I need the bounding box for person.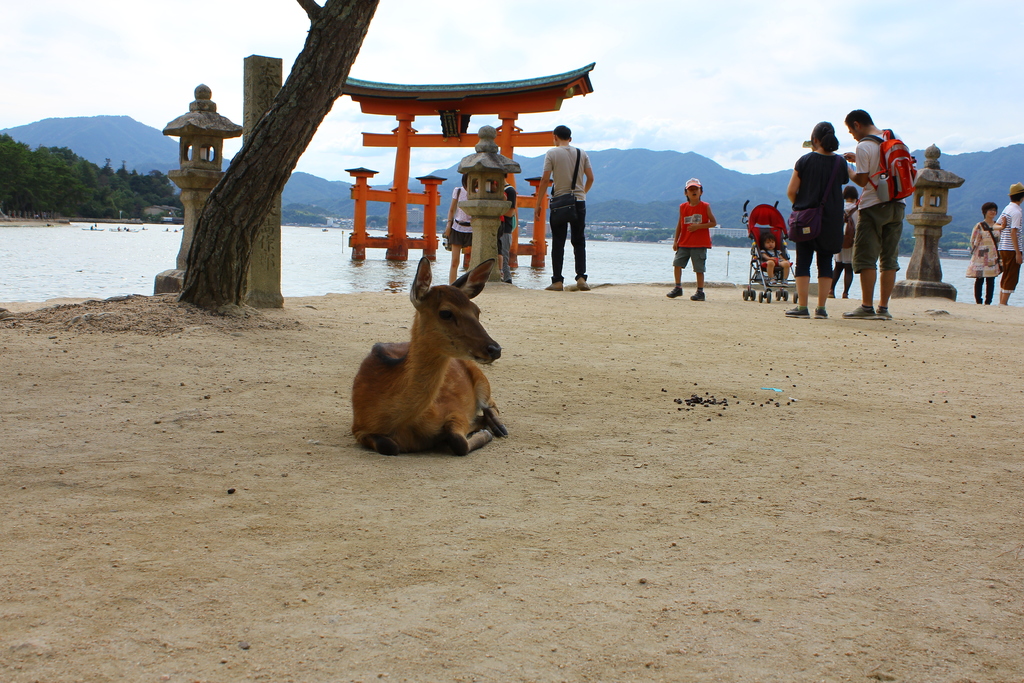
Here it is: [492, 168, 517, 285].
